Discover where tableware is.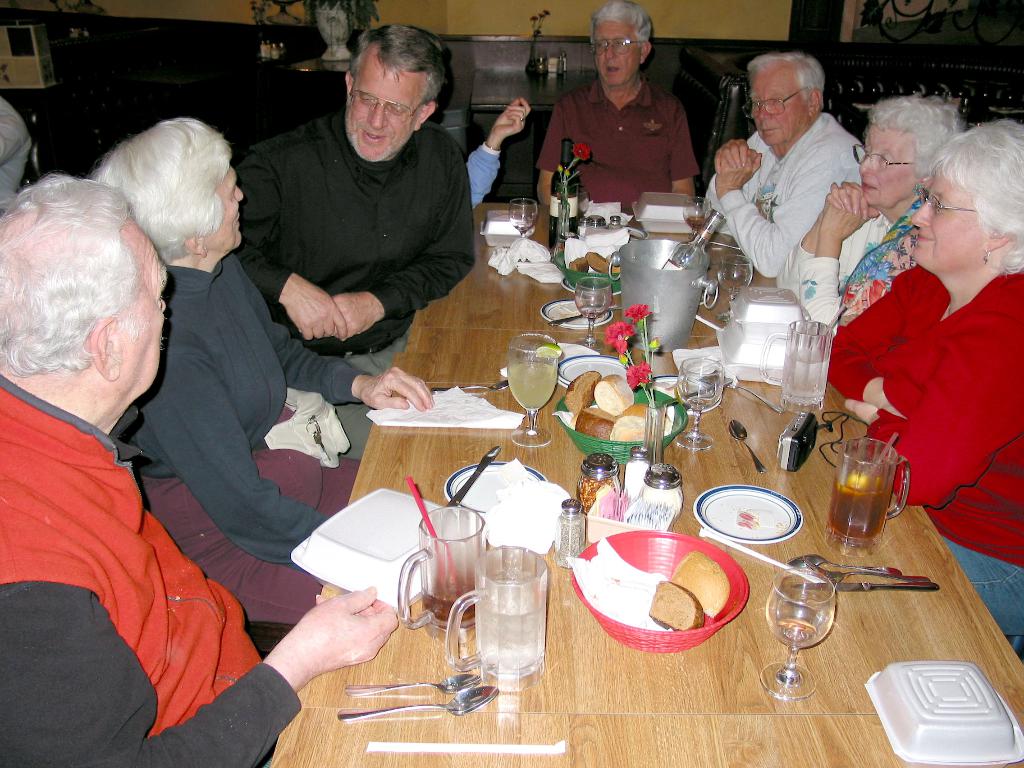
Discovered at (left=451, top=447, right=500, bottom=508).
